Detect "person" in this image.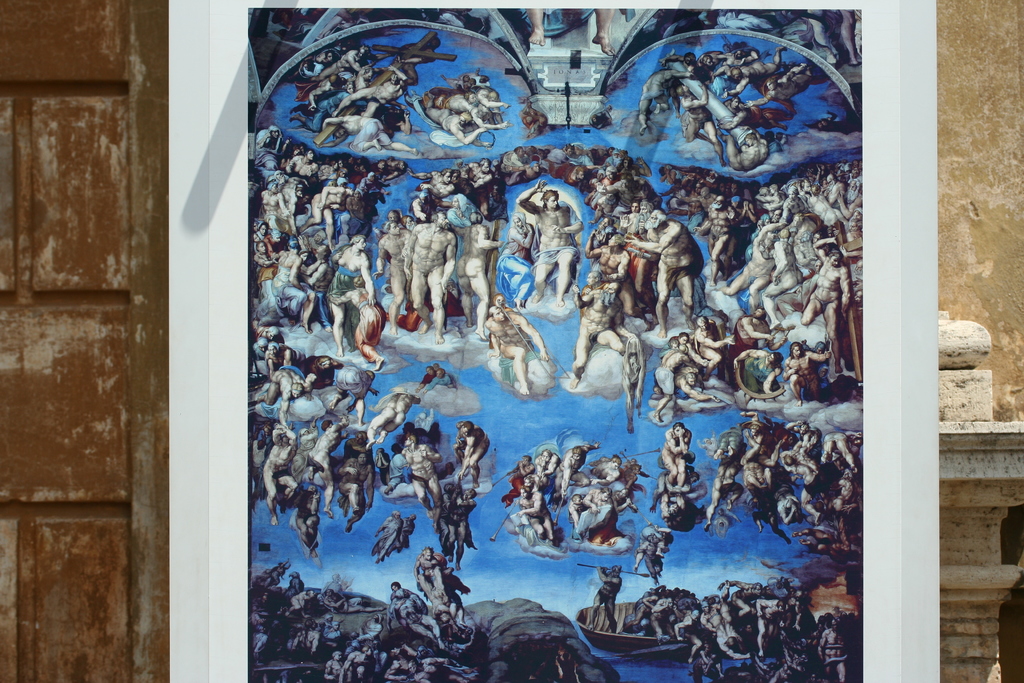
Detection: <region>689, 171, 717, 188</region>.
